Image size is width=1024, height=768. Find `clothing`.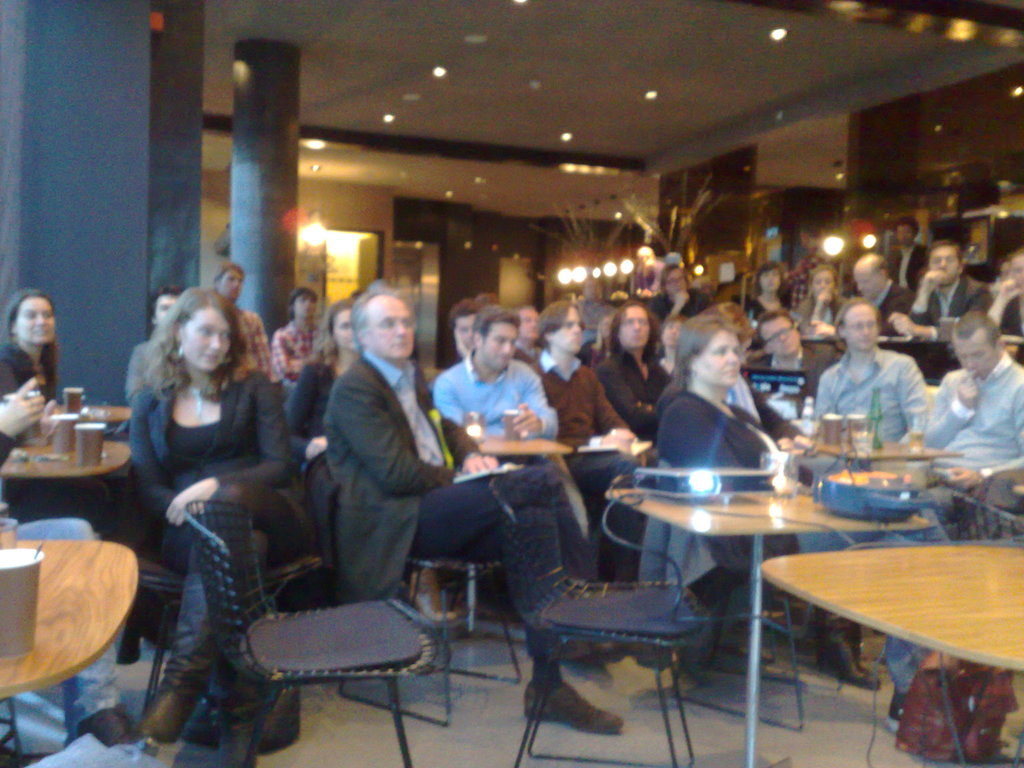
left=130, top=282, right=1023, bottom=694.
